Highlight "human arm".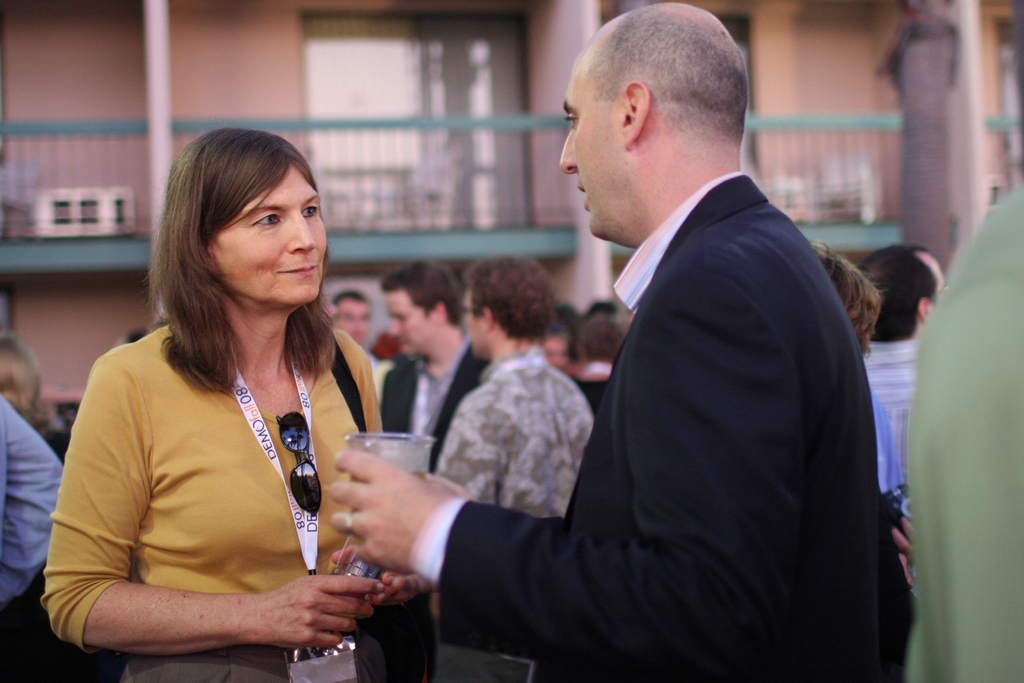
Highlighted region: box(6, 403, 65, 606).
